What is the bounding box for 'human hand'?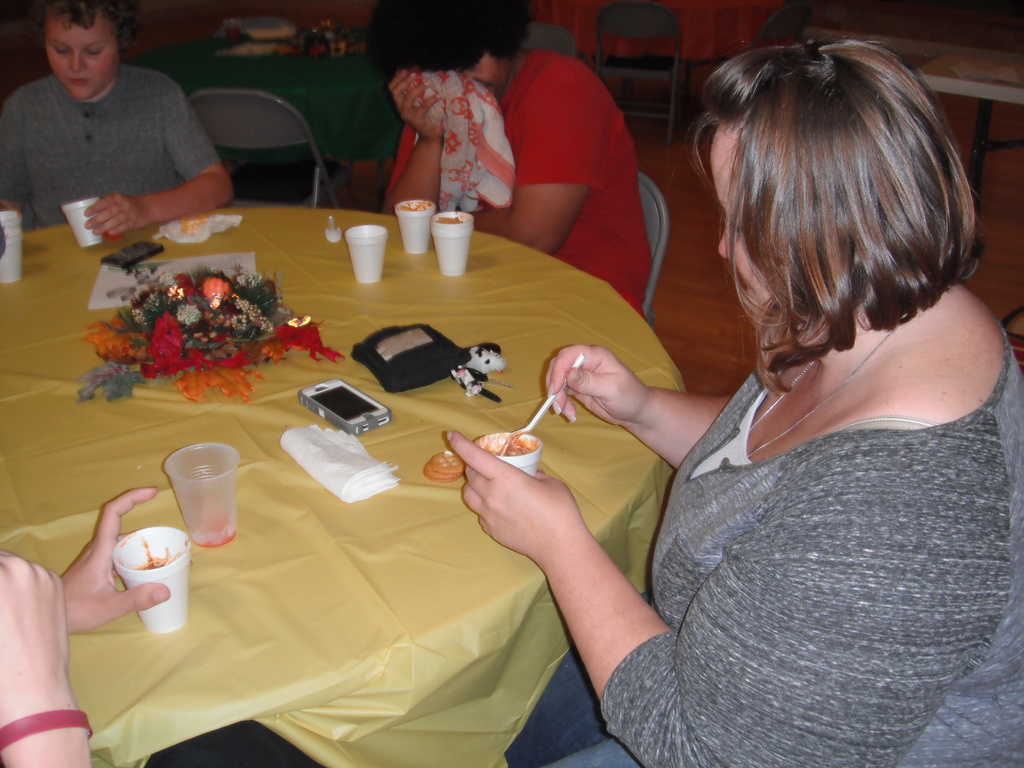
446 431 580 565.
